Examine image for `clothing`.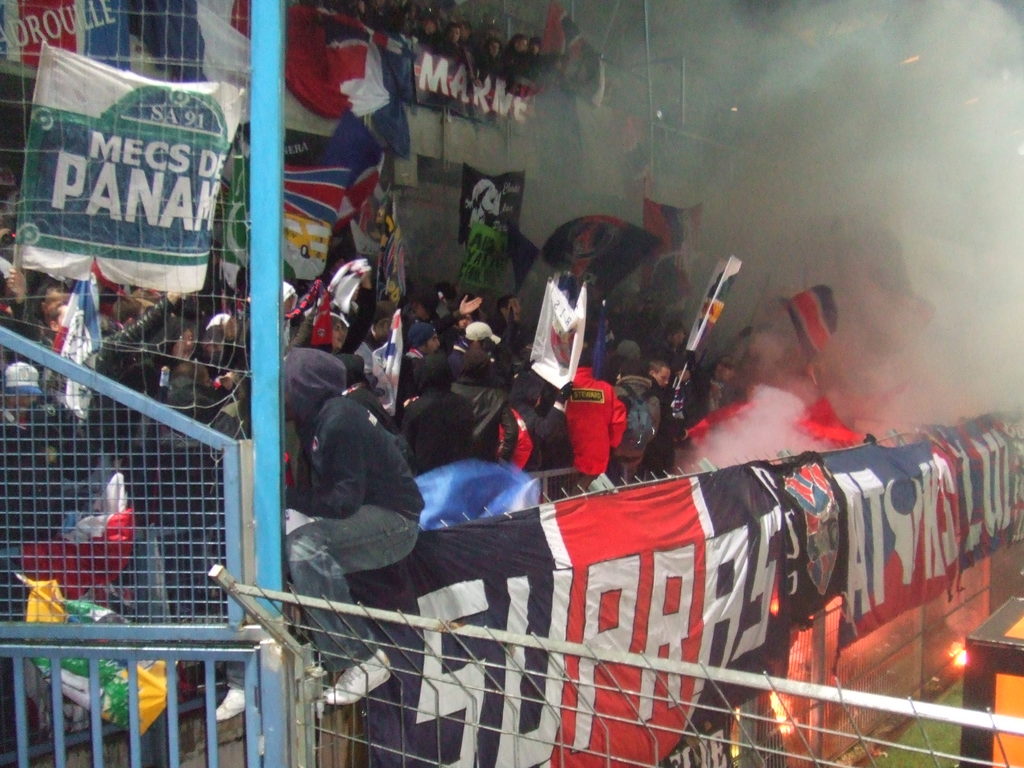
Examination result: crop(281, 339, 424, 521).
